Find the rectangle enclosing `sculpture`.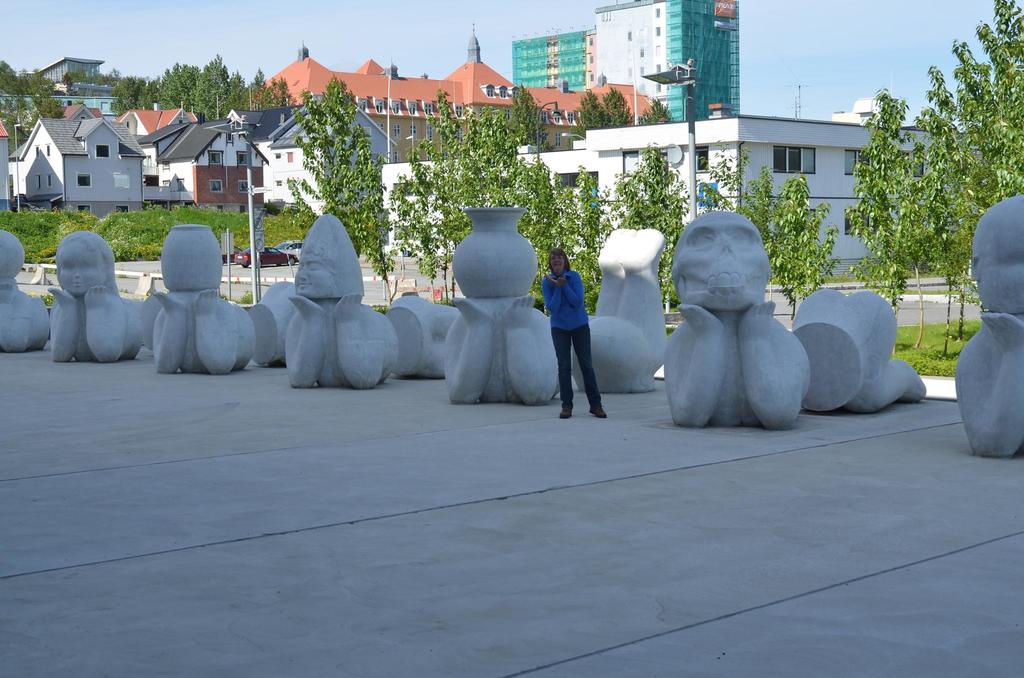
pyautogui.locateOnScreen(51, 232, 162, 376).
